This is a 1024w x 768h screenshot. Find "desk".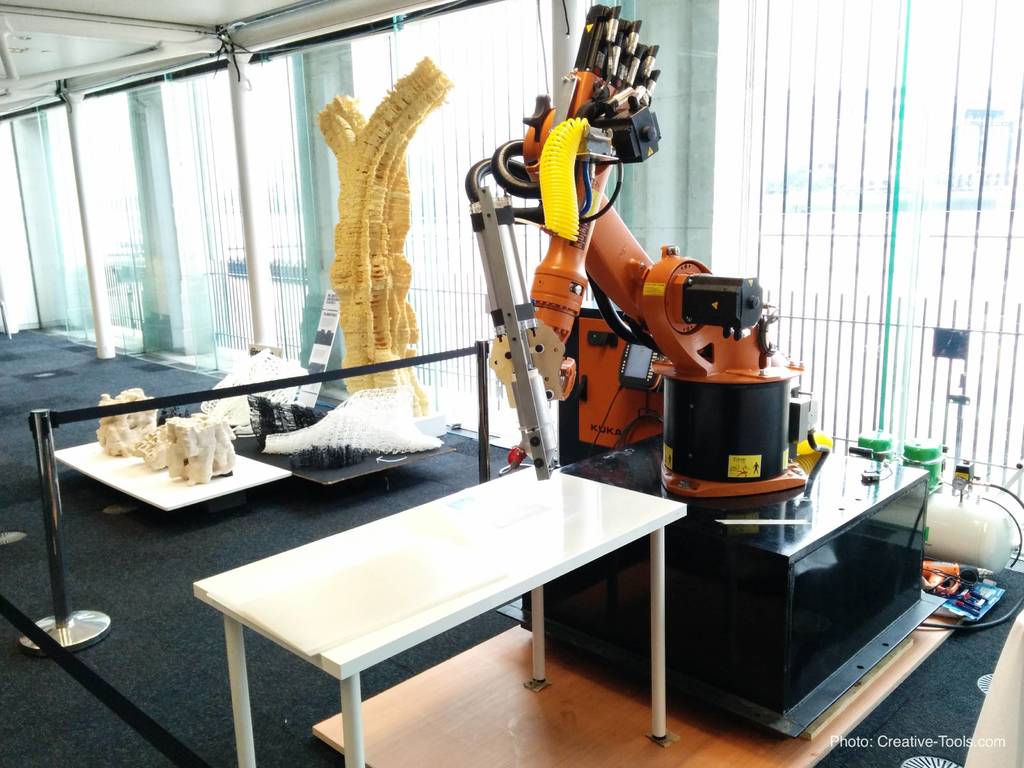
Bounding box: bbox=[193, 465, 684, 767].
